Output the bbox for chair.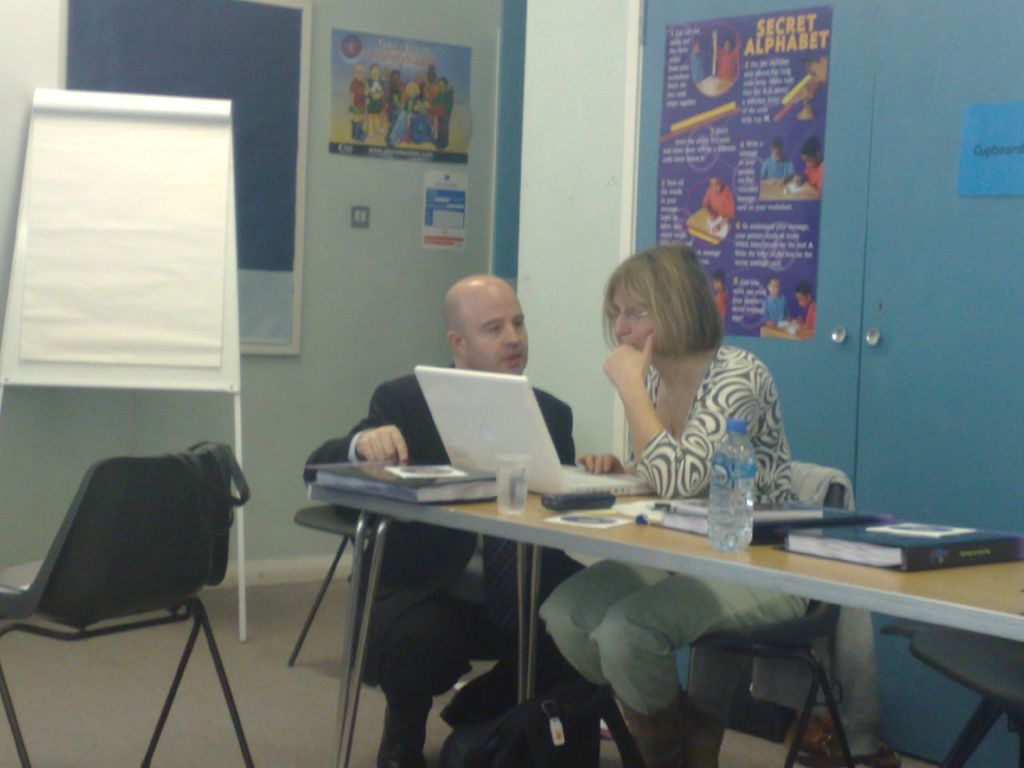
{"left": 0, "top": 450, "right": 248, "bottom": 767}.
